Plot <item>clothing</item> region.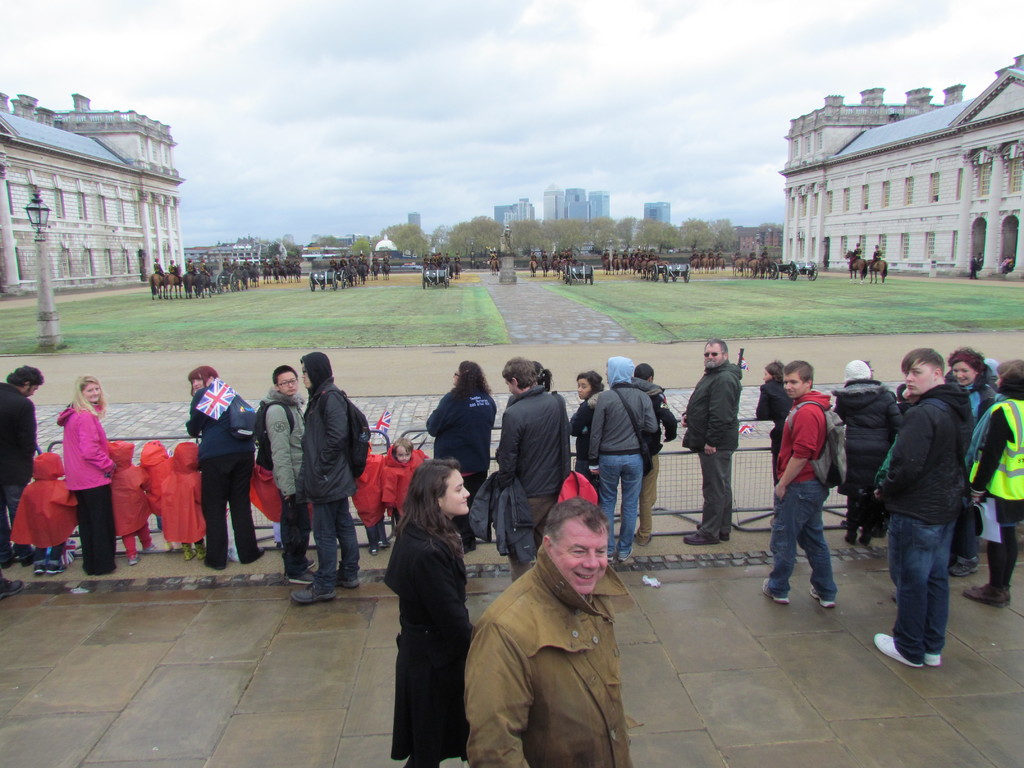
Plotted at [left=292, top=259, right=301, bottom=272].
